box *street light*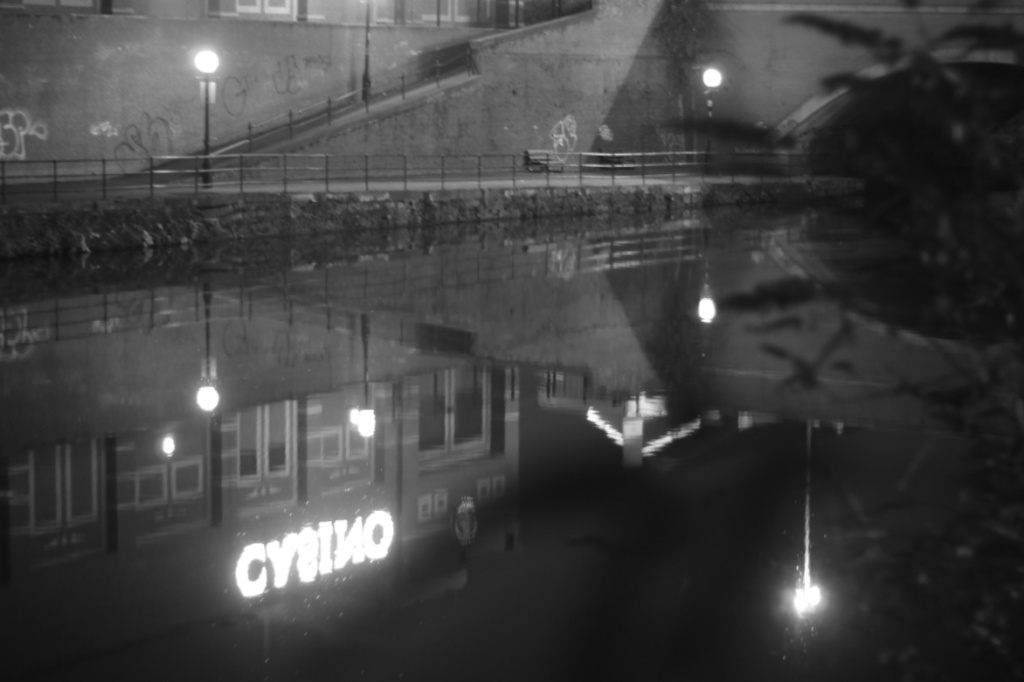
bbox=[695, 72, 724, 161]
